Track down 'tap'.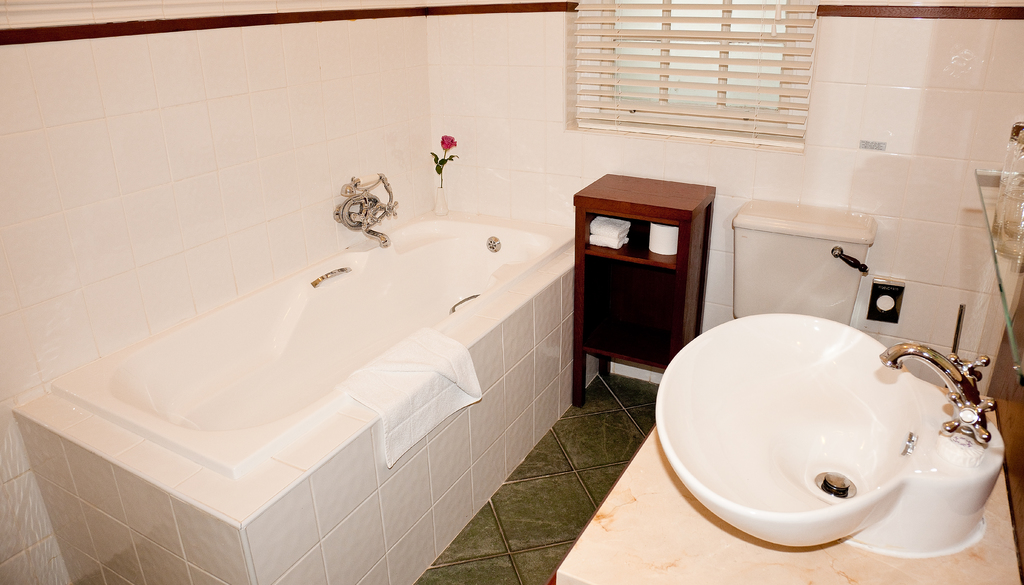
Tracked to {"x1": 675, "y1": 325, "x2": 966, "y2": 541}.
